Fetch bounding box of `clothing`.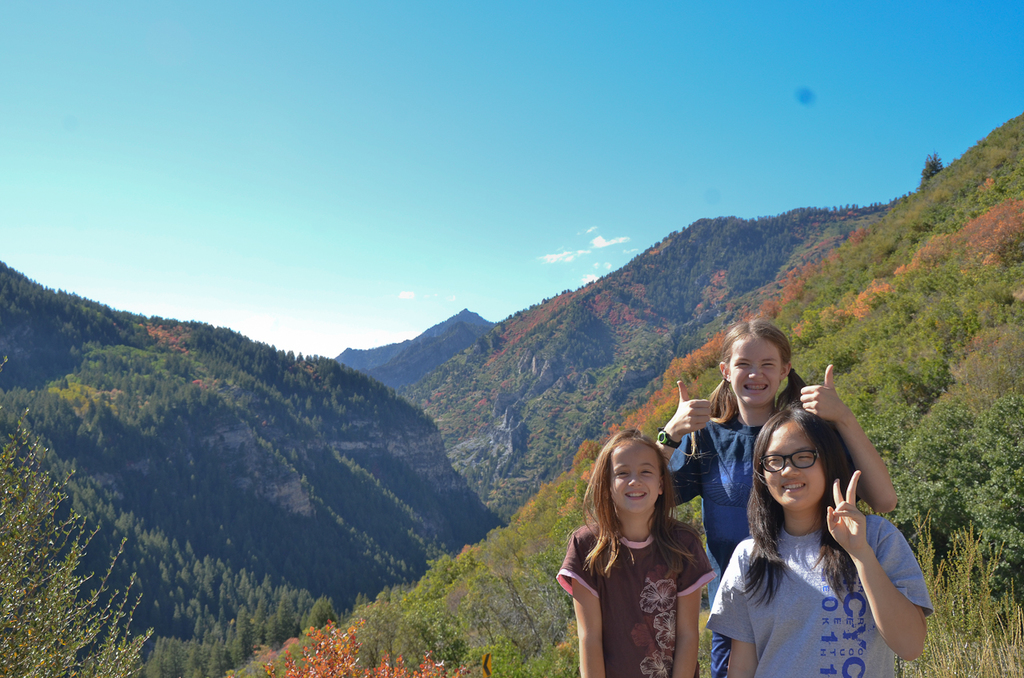
Bbox: pyautogui.locateOnScreen(666, 409, 777, 677).
